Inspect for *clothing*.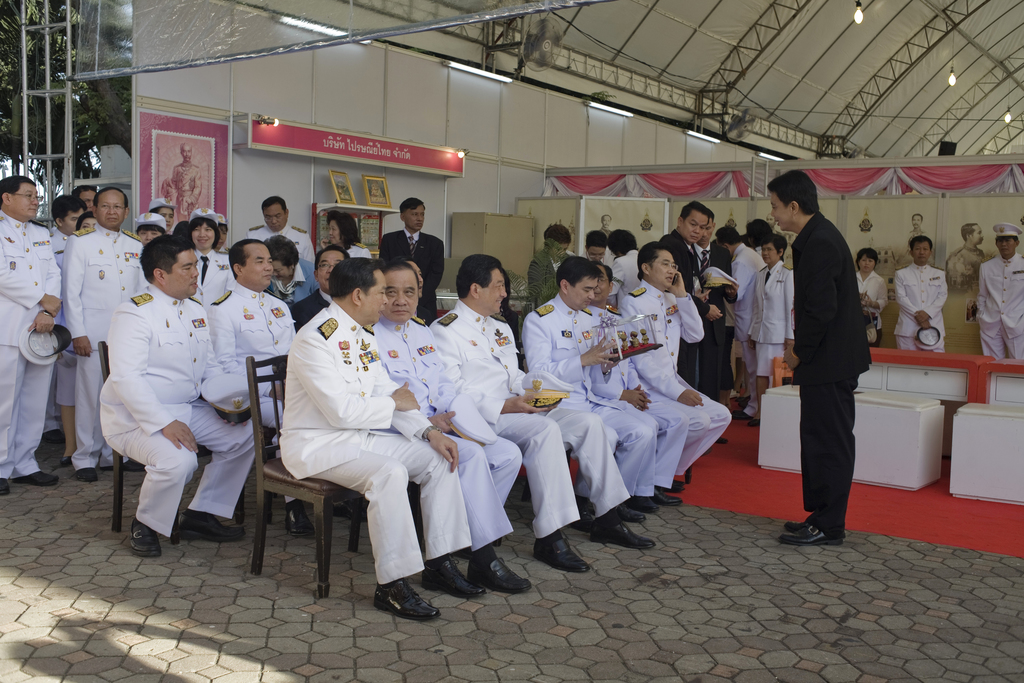
Inspection: 97, 281, 257, 539.
